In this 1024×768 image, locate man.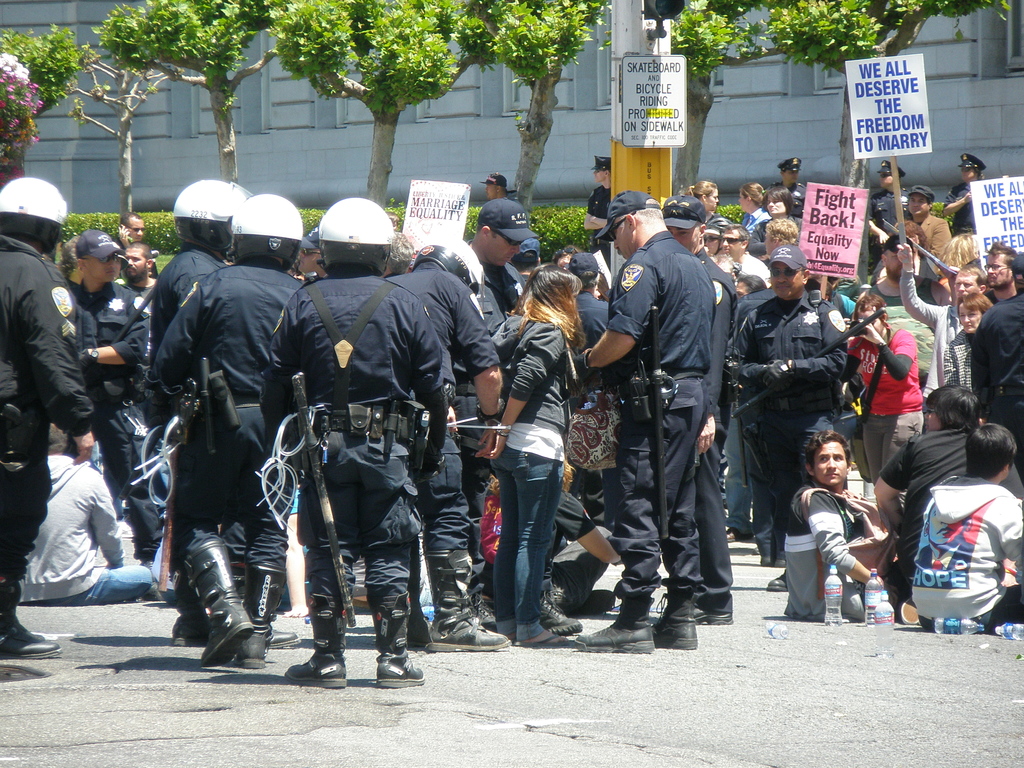
Bounding box: box(126, 176, 245, 326).
